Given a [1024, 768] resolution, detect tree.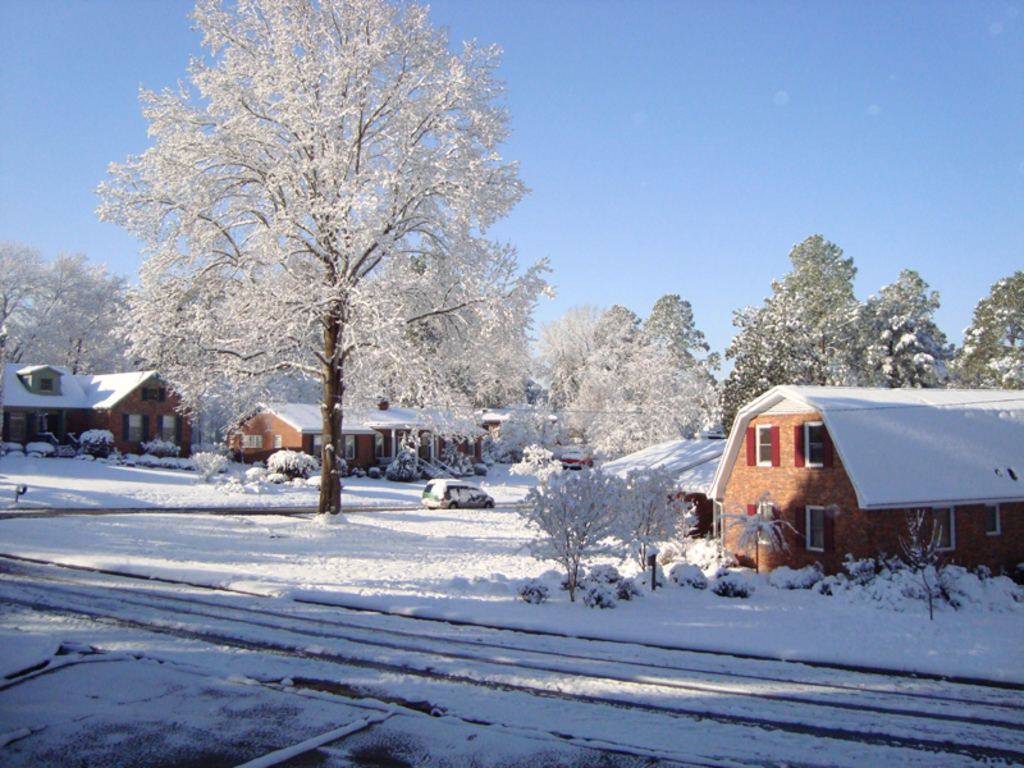
l=860, t=312, r=934, b=385.
